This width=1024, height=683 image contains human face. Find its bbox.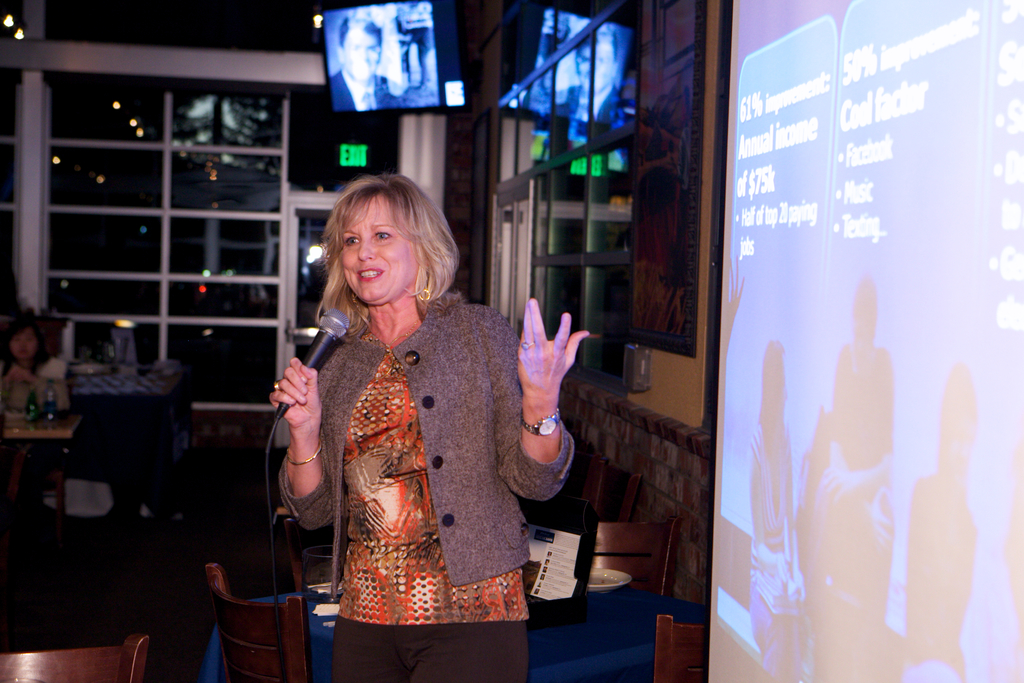
(x1=344, y1=28, x2=379, y2=80).
